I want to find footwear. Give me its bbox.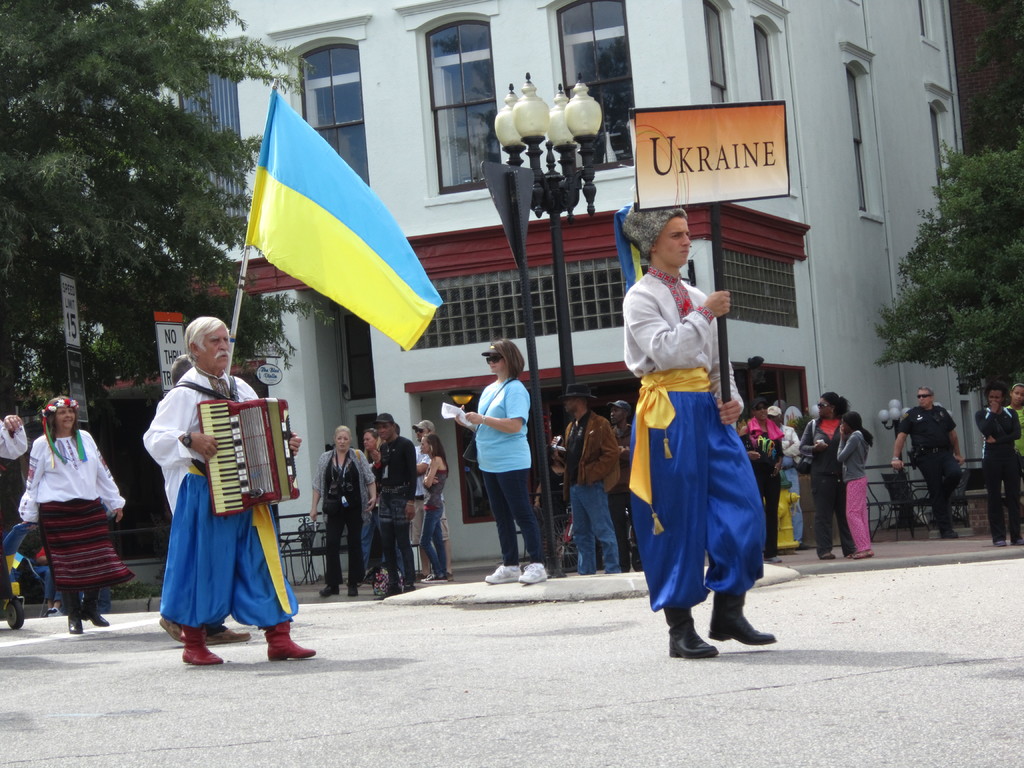
x1=420 y1=572 x2=448 y2=582.
